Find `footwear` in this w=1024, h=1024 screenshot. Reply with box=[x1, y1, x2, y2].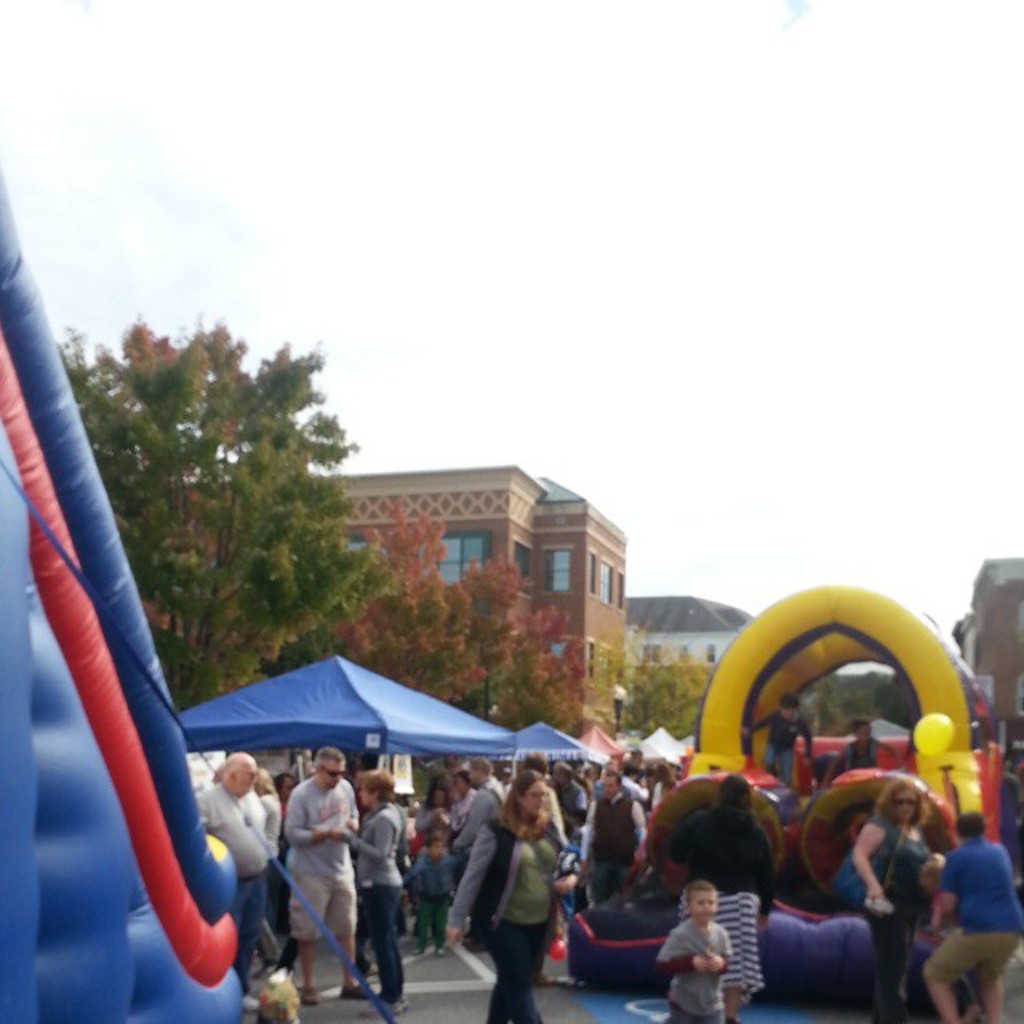
box=[373, 989, 413, 1010].
